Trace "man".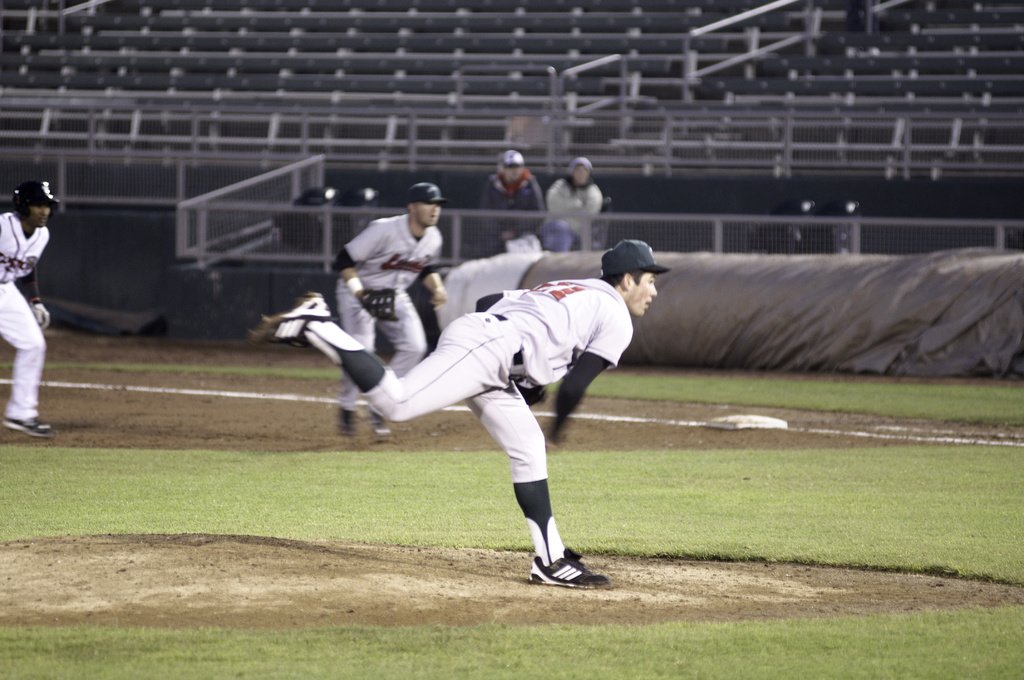
Traced to l=0, t=182, r=67, b=439.
